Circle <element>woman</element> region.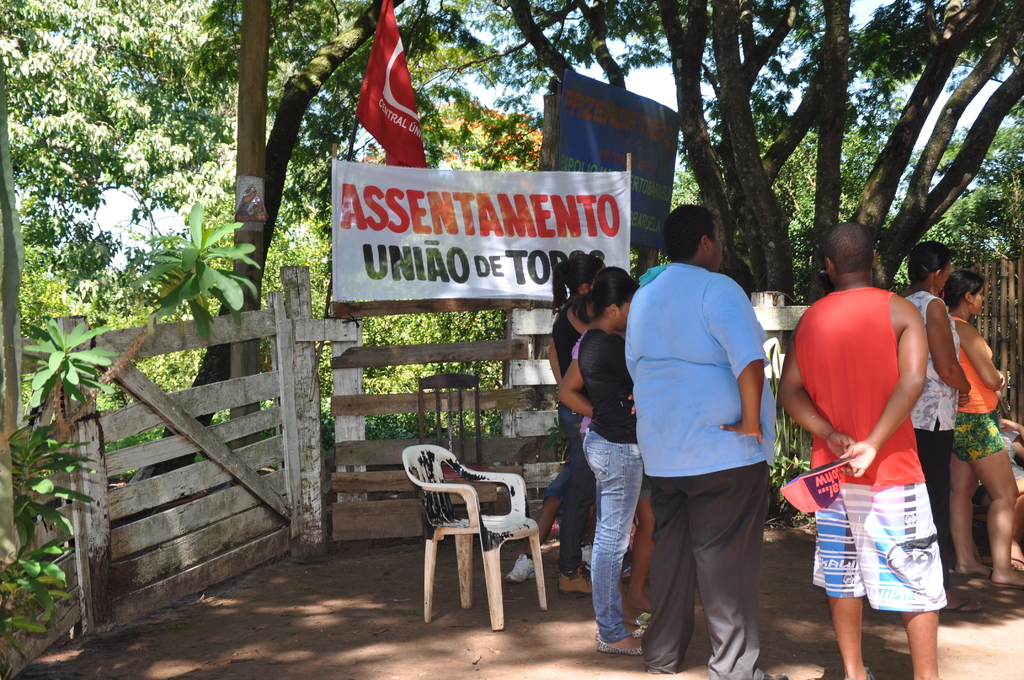
Region: {"x1": 495, "y1": 253, "x2": 598, "y2": 589}.
